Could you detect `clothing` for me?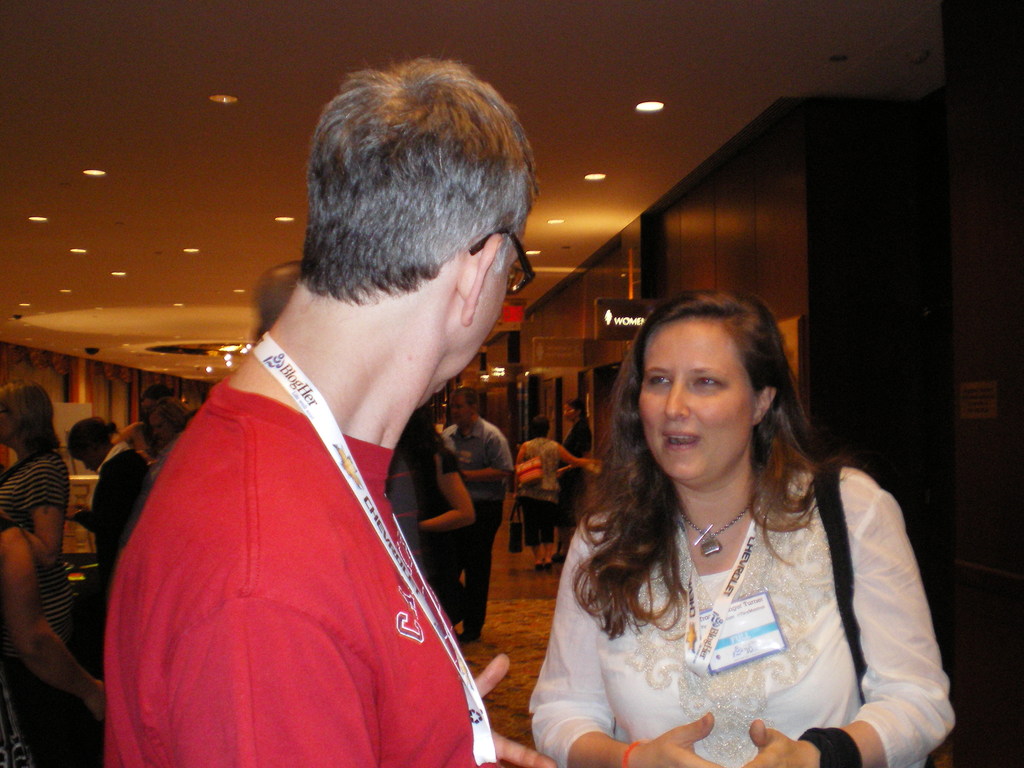
Detection result: 102/375/500/767.
